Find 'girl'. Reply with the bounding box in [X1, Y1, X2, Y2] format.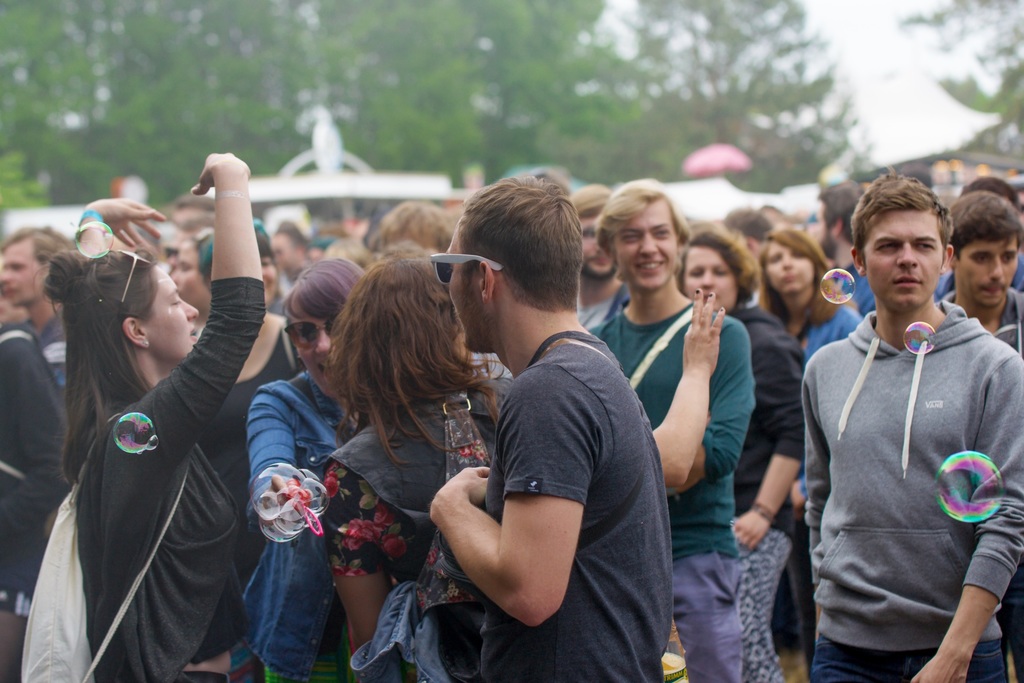
[42, 154, 262, 682].
